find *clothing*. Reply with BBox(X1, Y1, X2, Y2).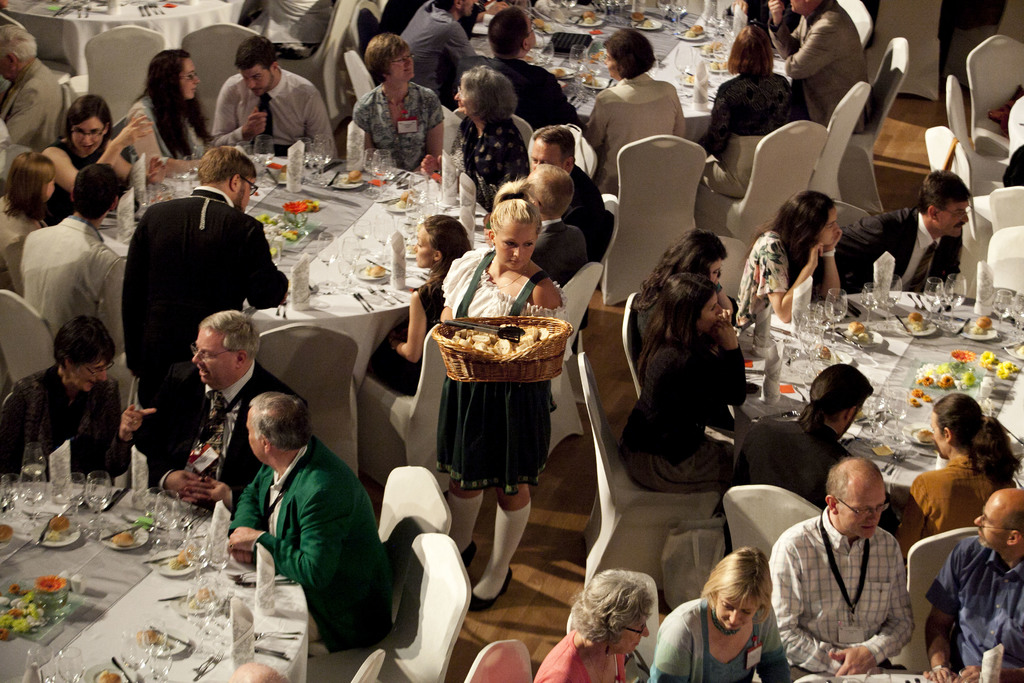
BBox(582, 72, 673, 199).
